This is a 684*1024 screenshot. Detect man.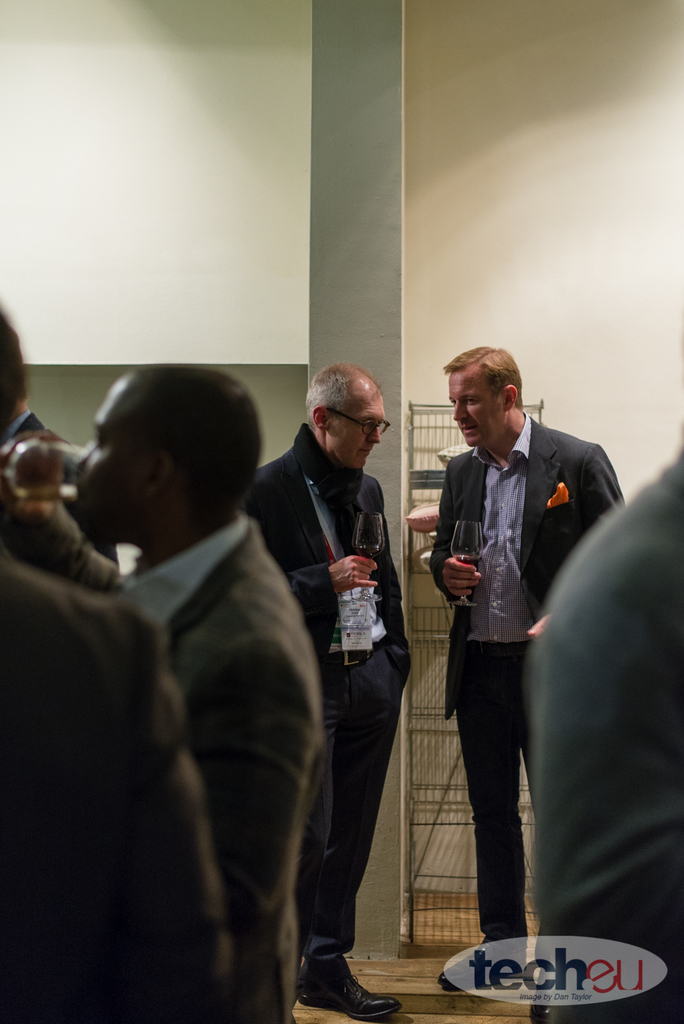
0, 436, 216, 1023.
